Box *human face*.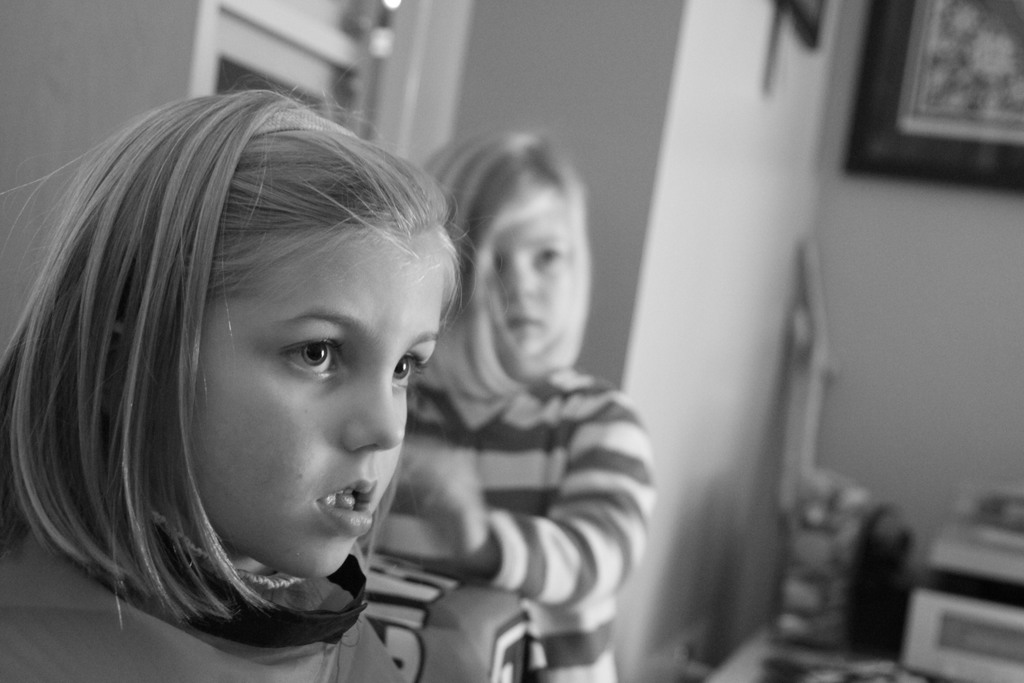
483:218:572:366.
